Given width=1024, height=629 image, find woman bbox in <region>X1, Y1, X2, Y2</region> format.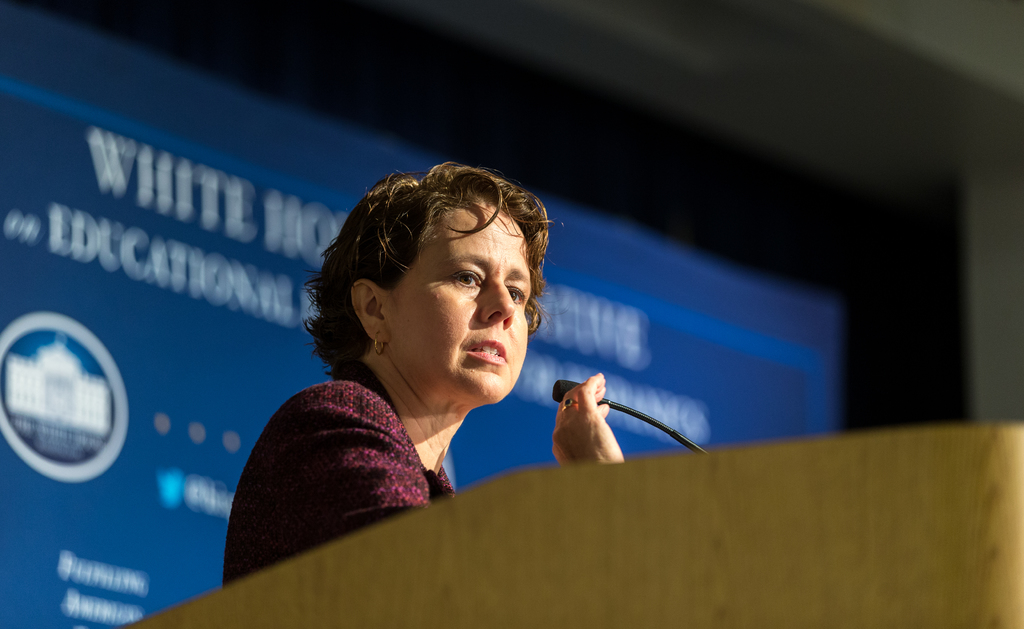
<region>218, 163, 627, 589</region>.
